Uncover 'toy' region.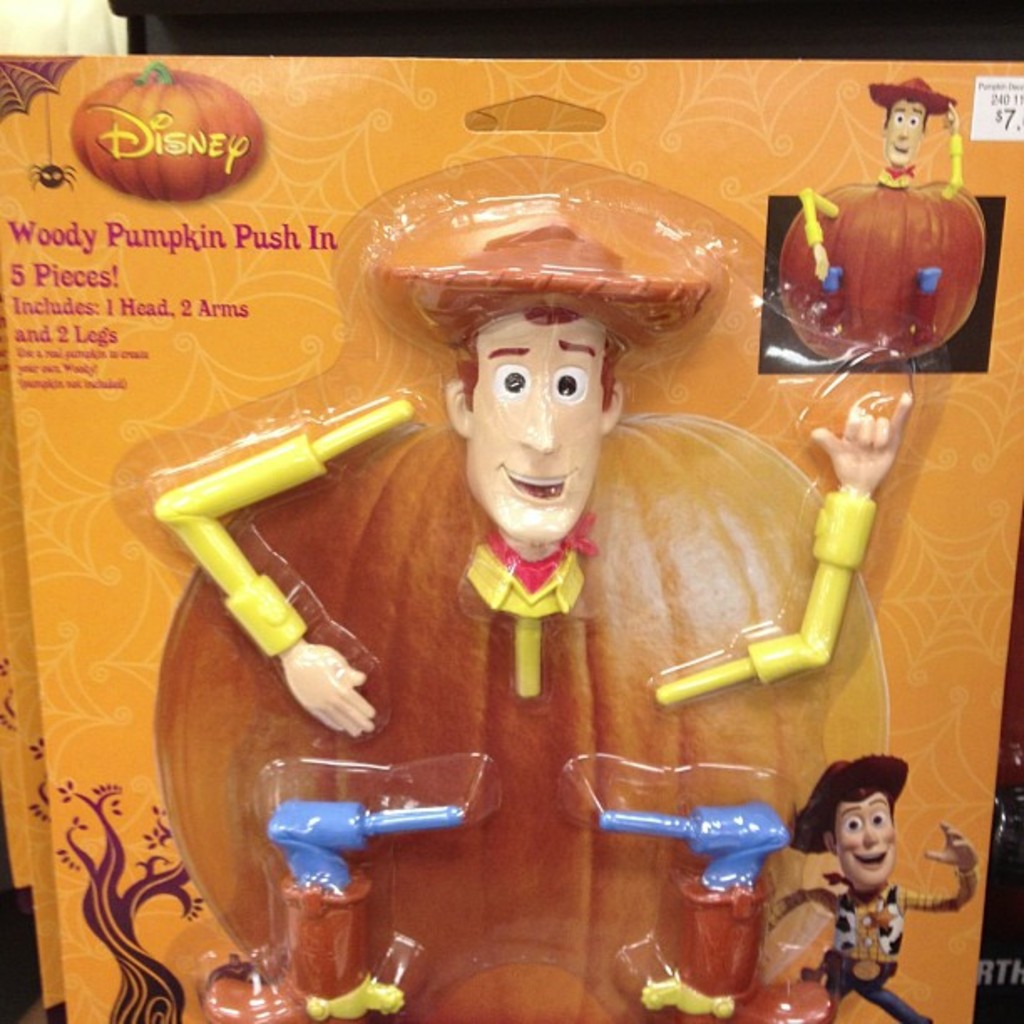
Uncovered: 763,748,972,1022.
